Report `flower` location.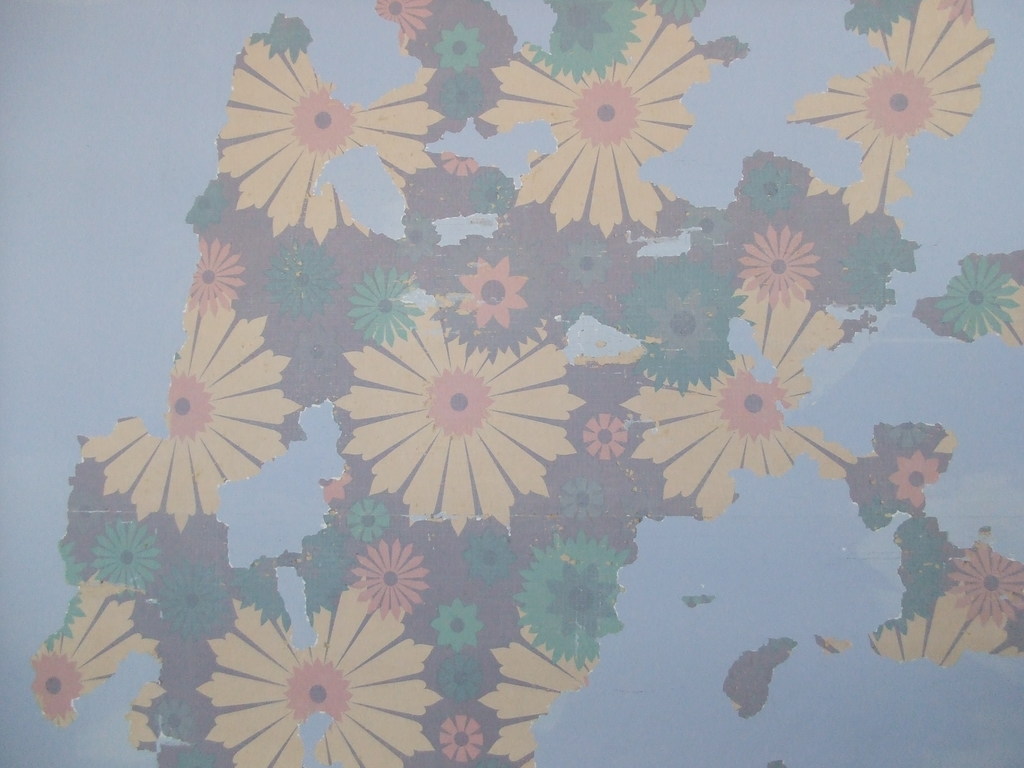
Report: 353:269:432:339.
